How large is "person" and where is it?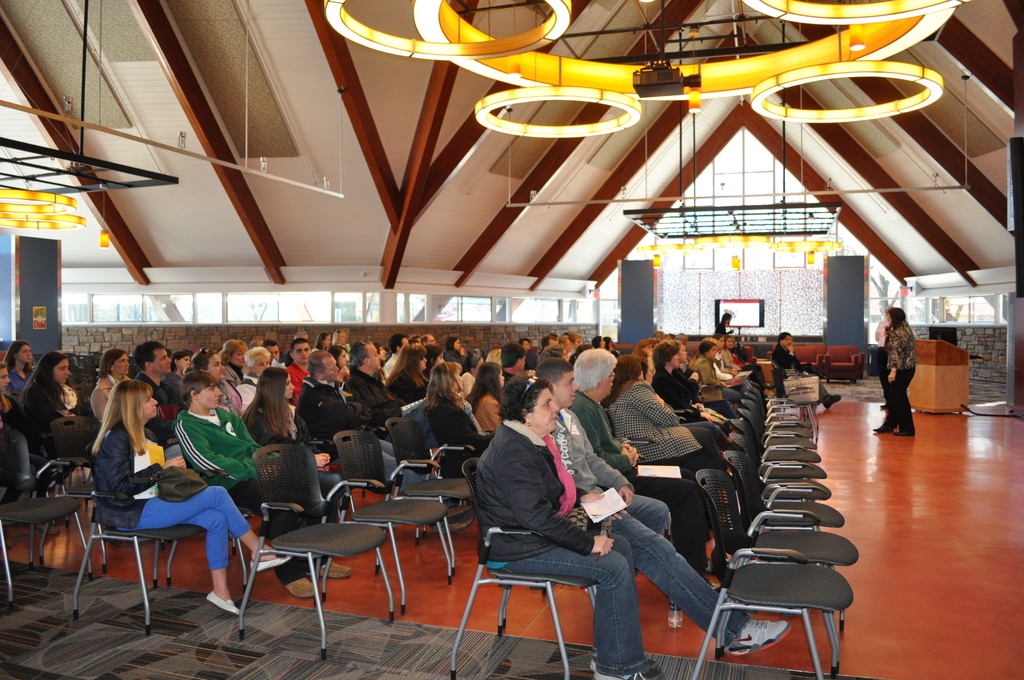
Bounding box: crop(871, 303, 918, 441).
